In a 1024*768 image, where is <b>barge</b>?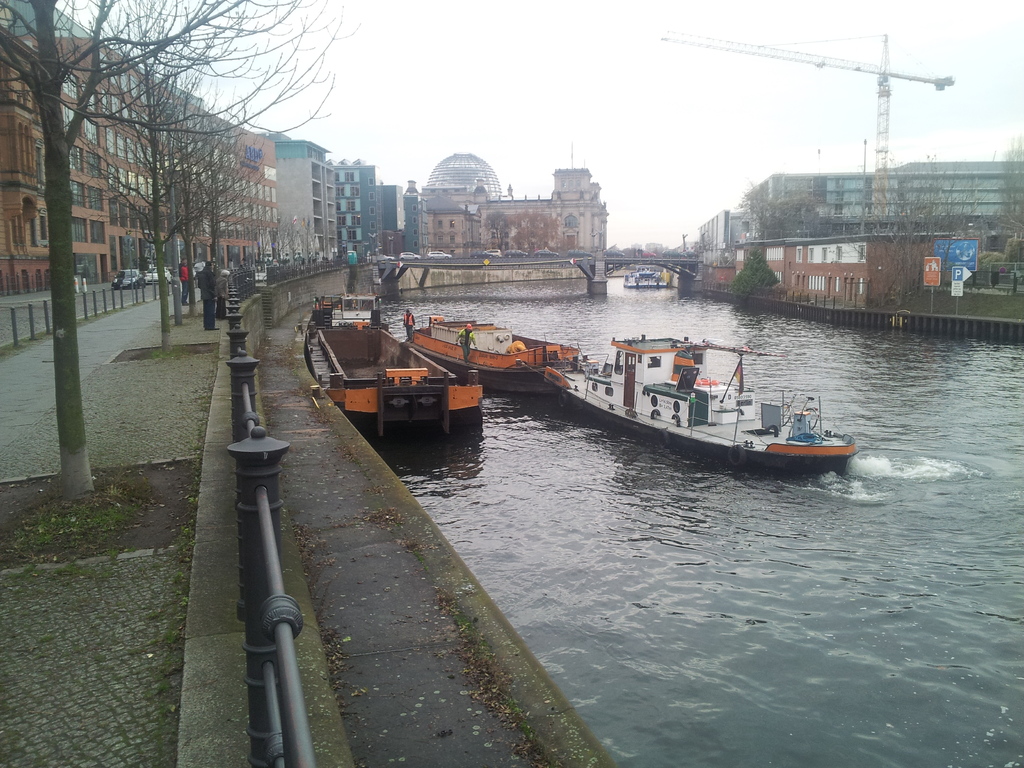
box(313, 289, 483, 434).
